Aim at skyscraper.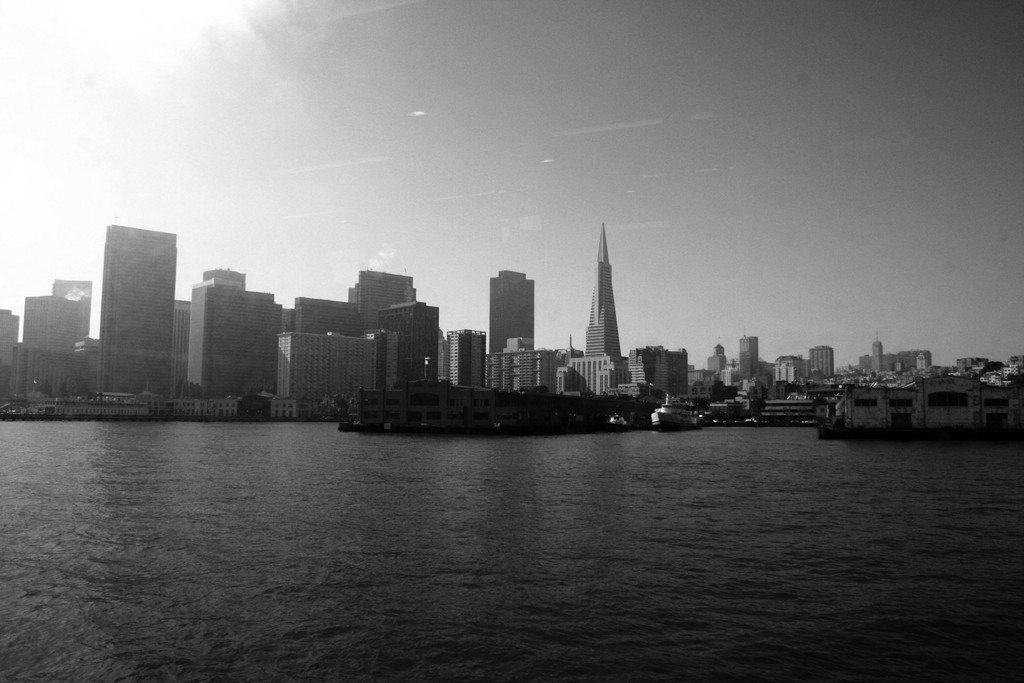
Aimed at region(657, 346, 691, 396).
